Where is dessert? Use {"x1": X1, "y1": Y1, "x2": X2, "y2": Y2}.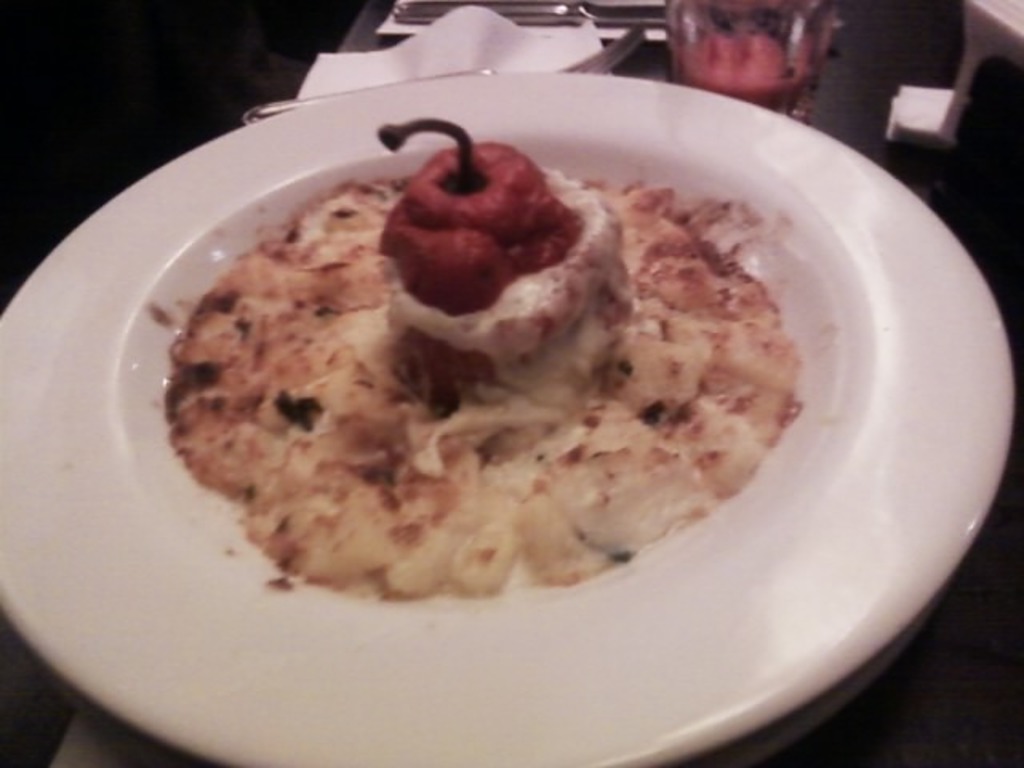
{"x1": 176, "y1": 146, "x2": 832, "y2": 605}.
